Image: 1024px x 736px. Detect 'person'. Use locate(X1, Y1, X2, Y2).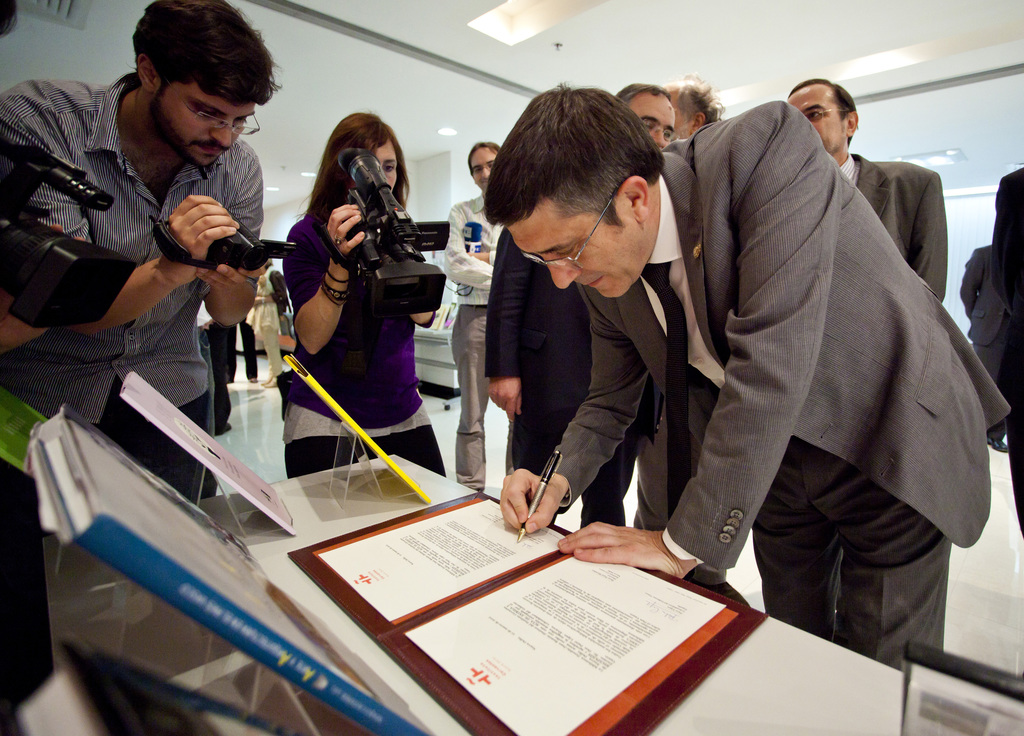
locate(204, 313, 267, 383).
